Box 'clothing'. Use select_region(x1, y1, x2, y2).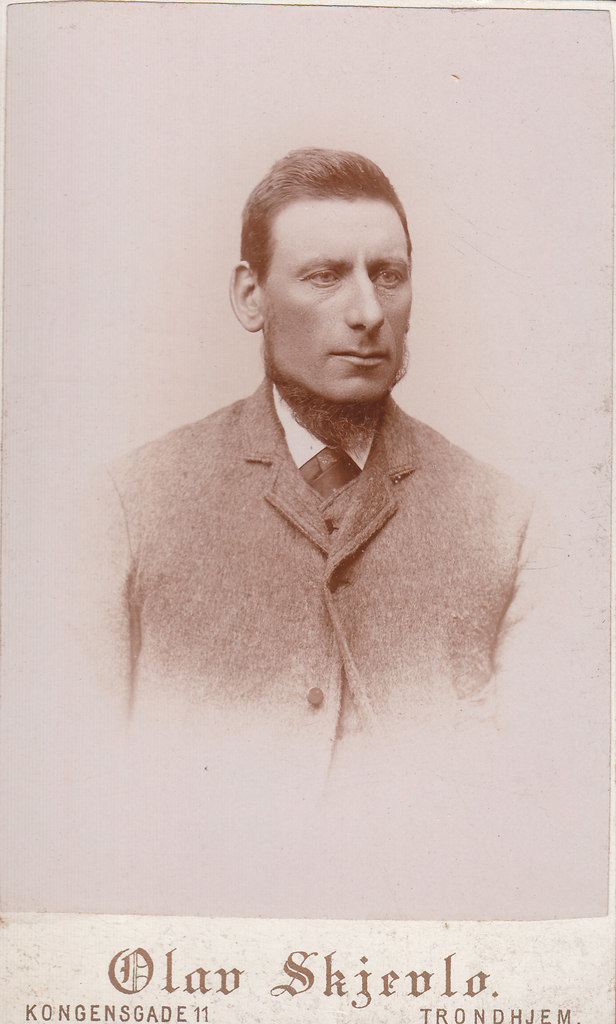
select_region(111, 332, 528, 806).
